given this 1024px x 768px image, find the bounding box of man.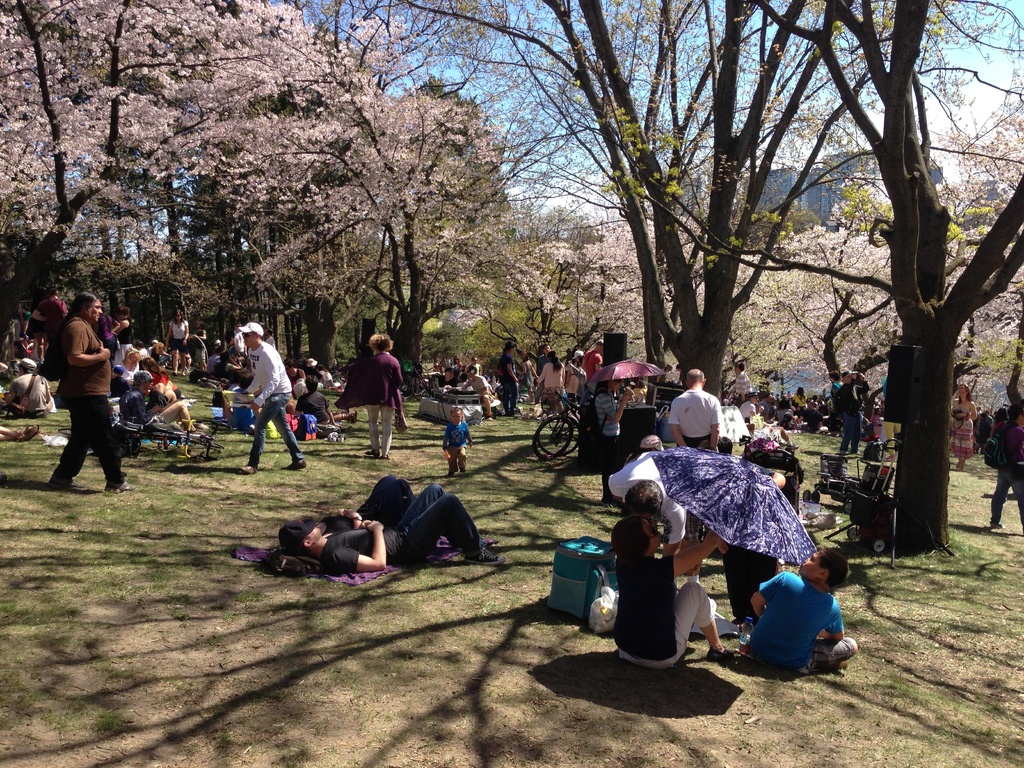
<box>668,364,726,452</box>.
